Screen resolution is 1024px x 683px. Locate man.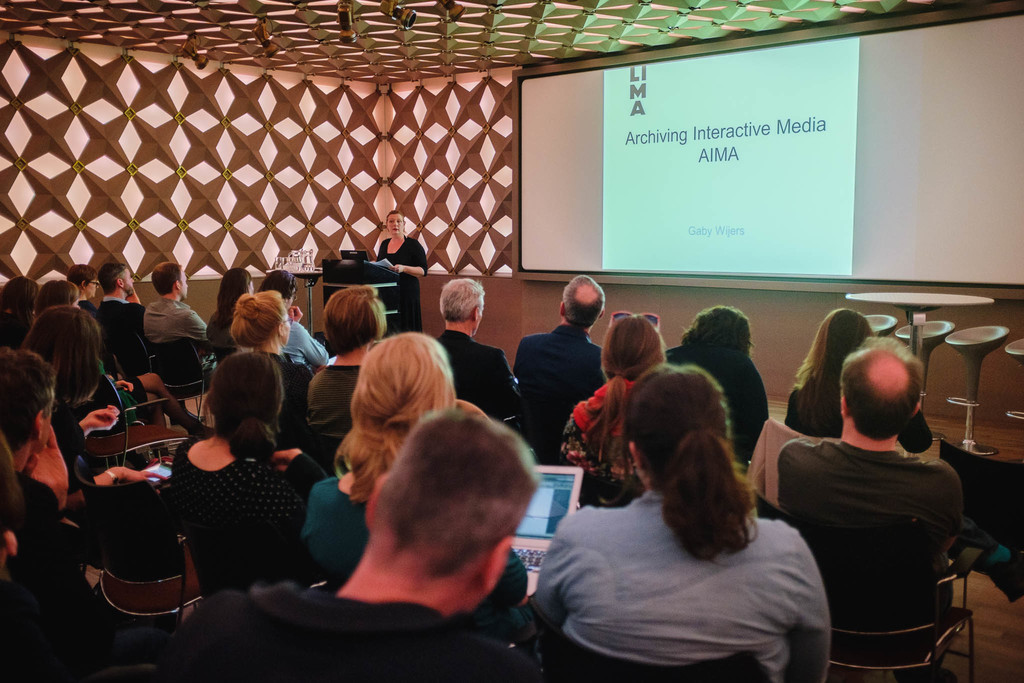
[left=150, top=407, right=548, bottom=682].
